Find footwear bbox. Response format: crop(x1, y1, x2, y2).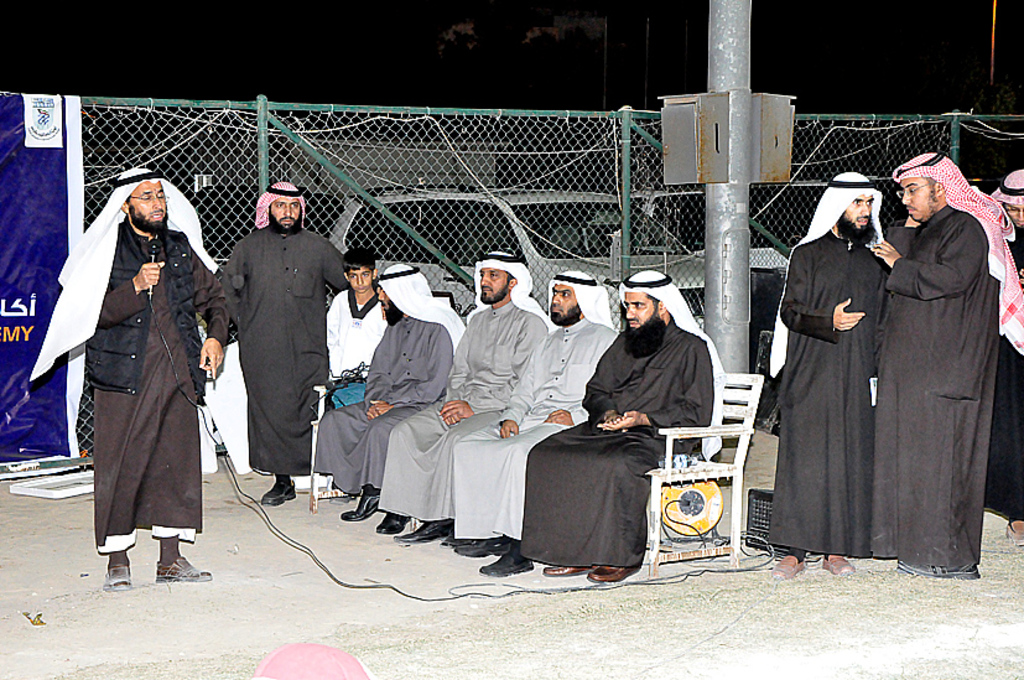
crop(443, 533, 469, 549).
